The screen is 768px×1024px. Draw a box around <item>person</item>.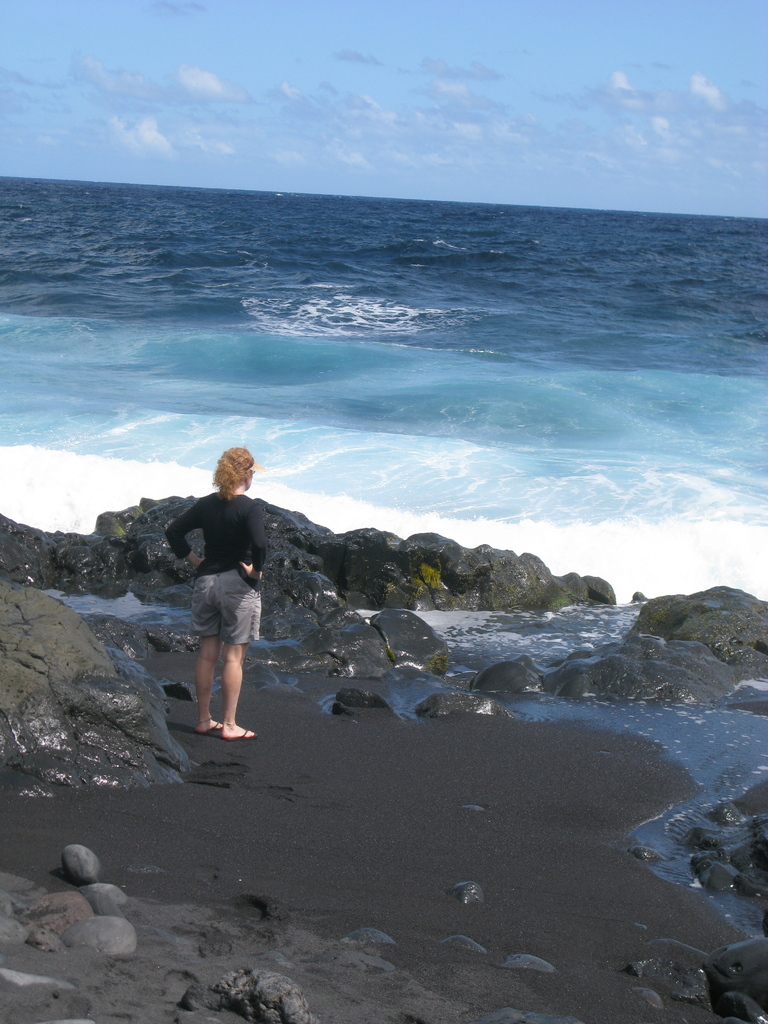
(left=170, top=436, right=279, bottom=758).
